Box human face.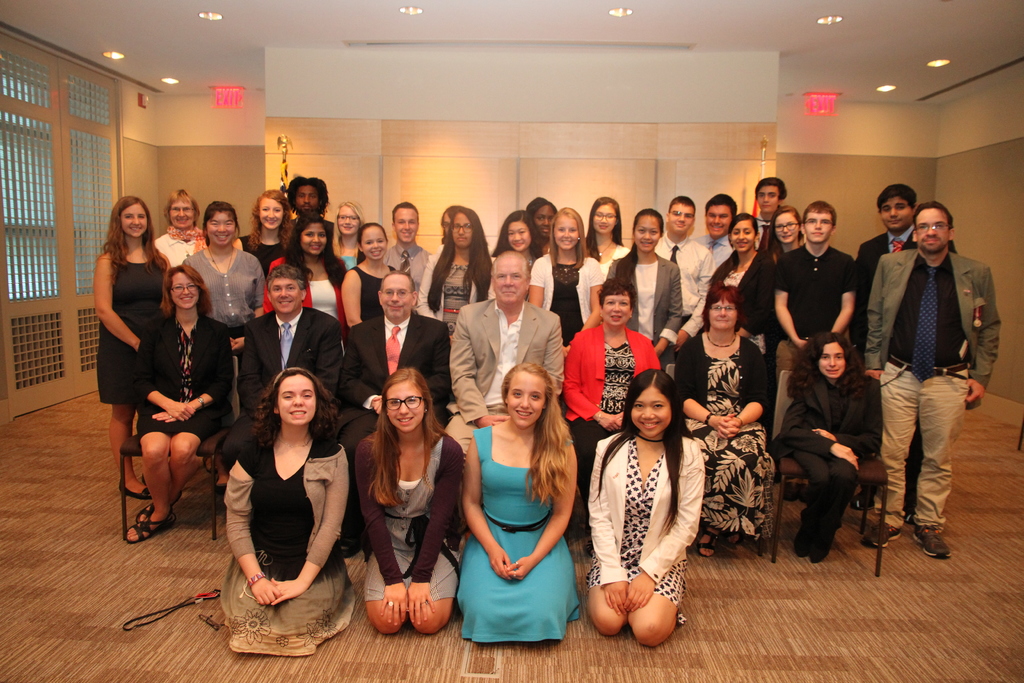
select_region(117, 203, 150, 237).
